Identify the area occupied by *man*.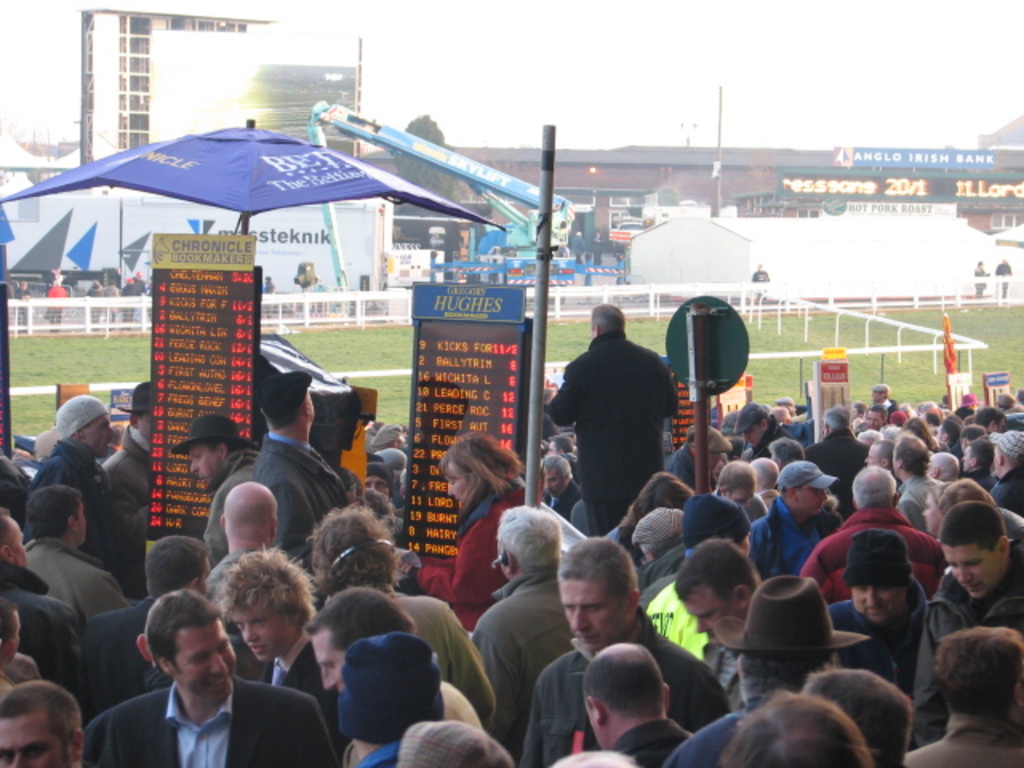
Area: {"left": 0, "top": 680, "right": 86, "bottom": 766}.
